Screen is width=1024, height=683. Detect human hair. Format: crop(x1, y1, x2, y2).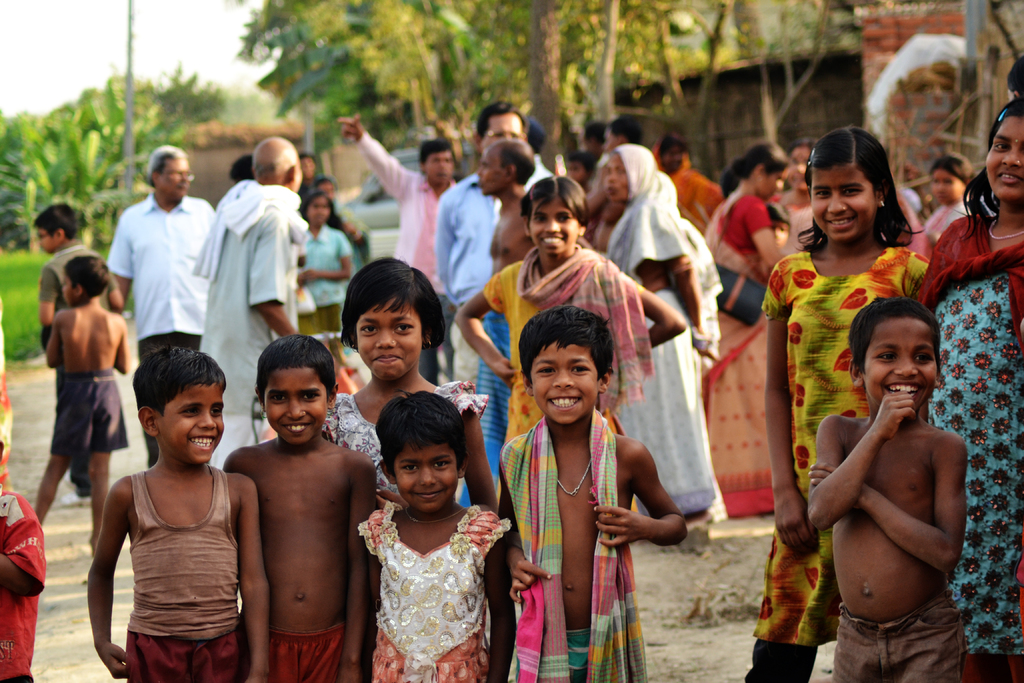
crop(371, 390, 467, 483).
